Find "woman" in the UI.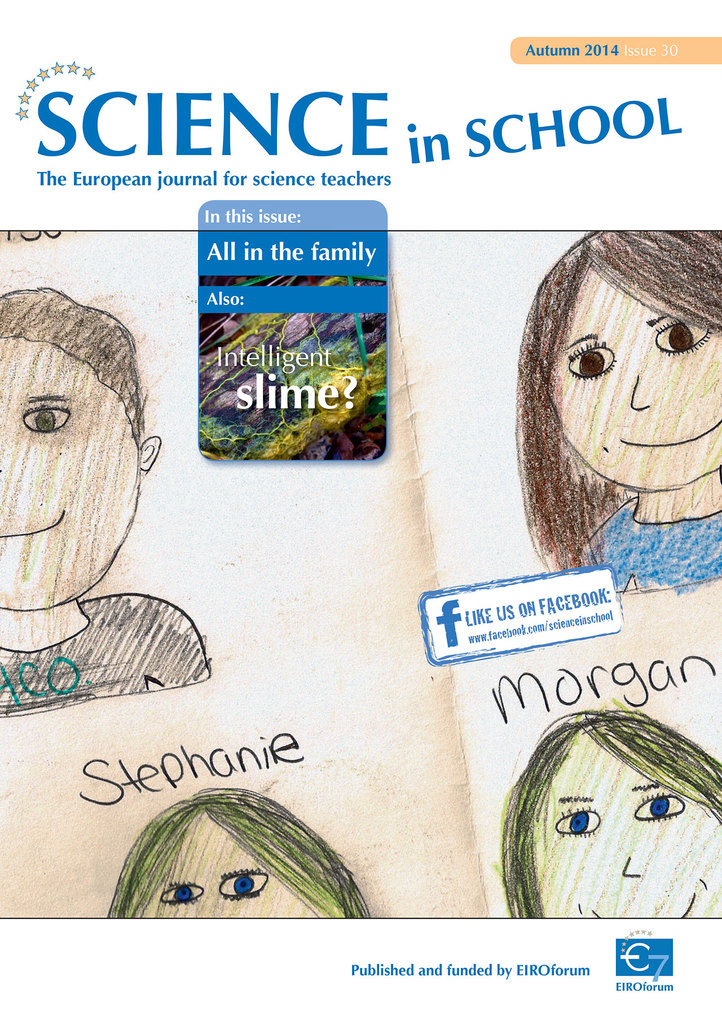
UI element at l=523, t=227, r=721, b=591.
